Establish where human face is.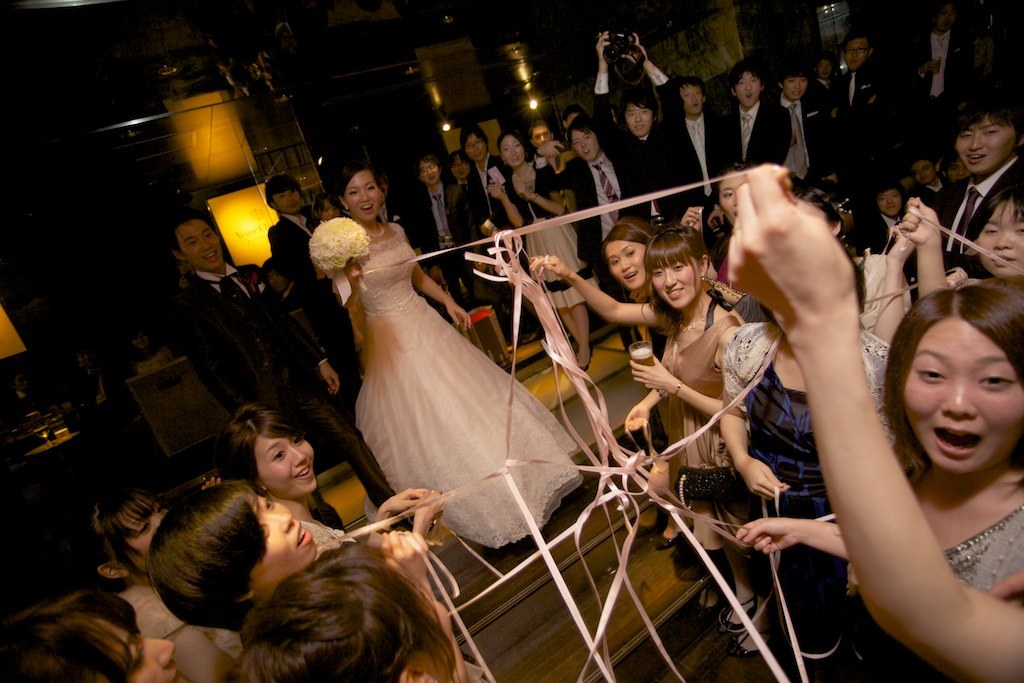
Established at x1=384, y1=557, x2=465, y2=682.
